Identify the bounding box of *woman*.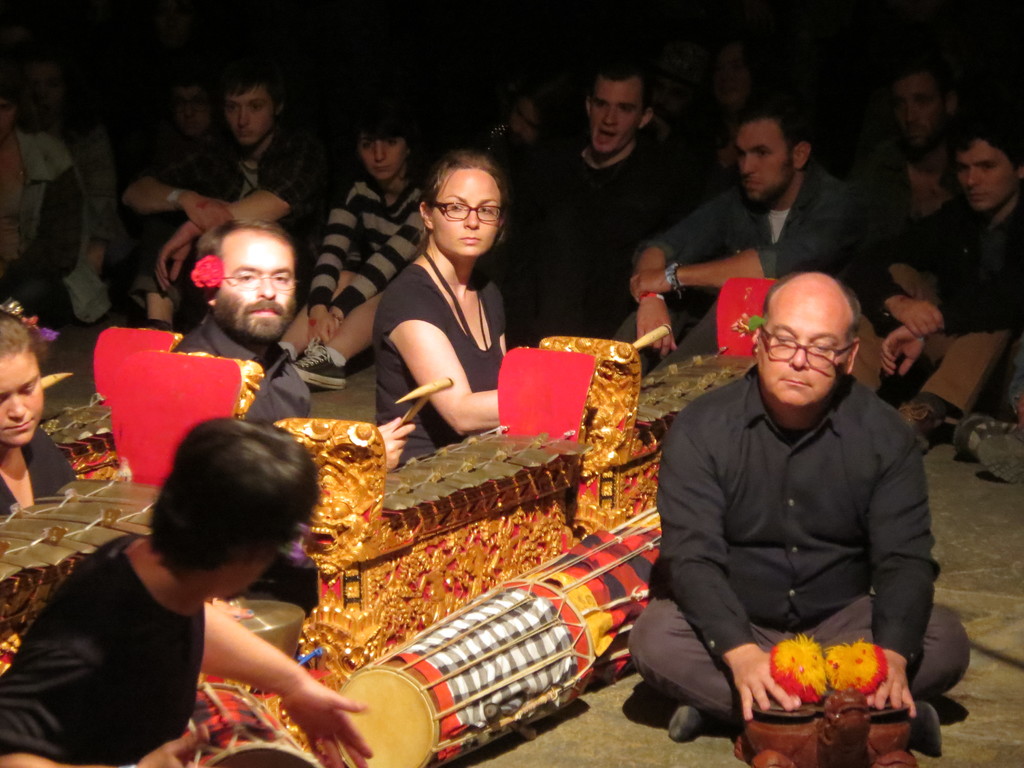
locate(0, 292, 79, 532).
